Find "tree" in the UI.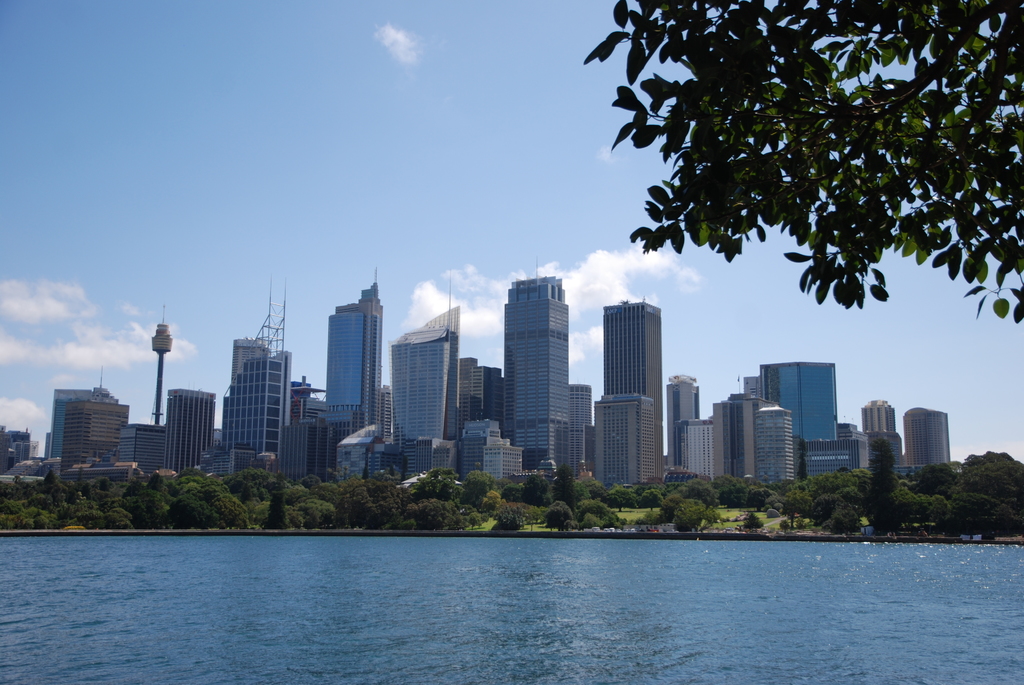
UI element at 636,491,664,508.
